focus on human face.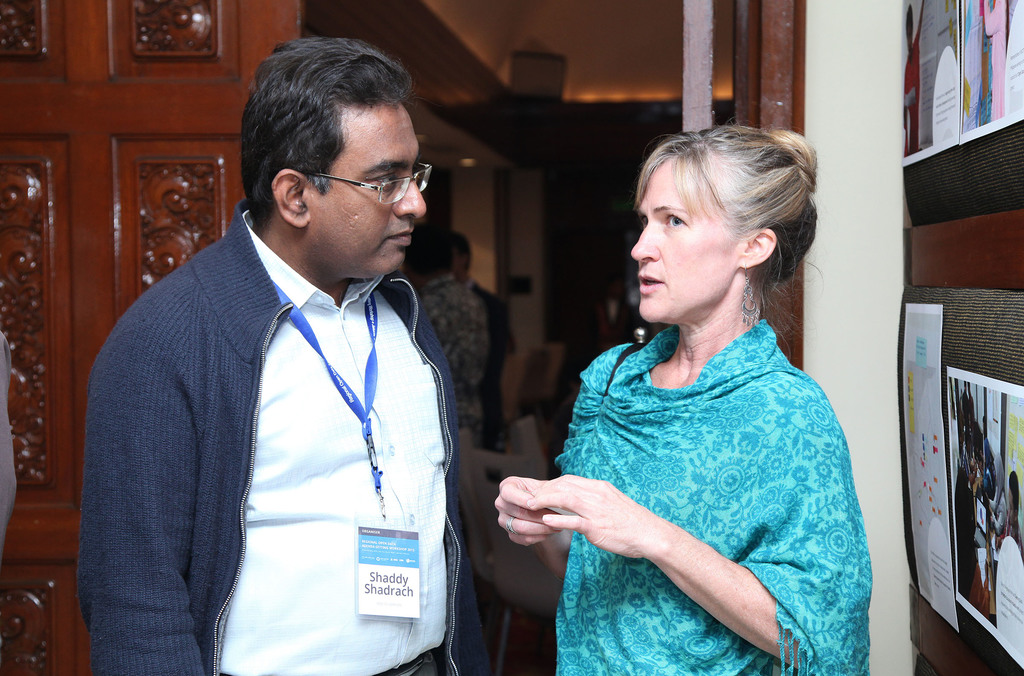
Focused at bbox=[630, 158, 737, 325].
